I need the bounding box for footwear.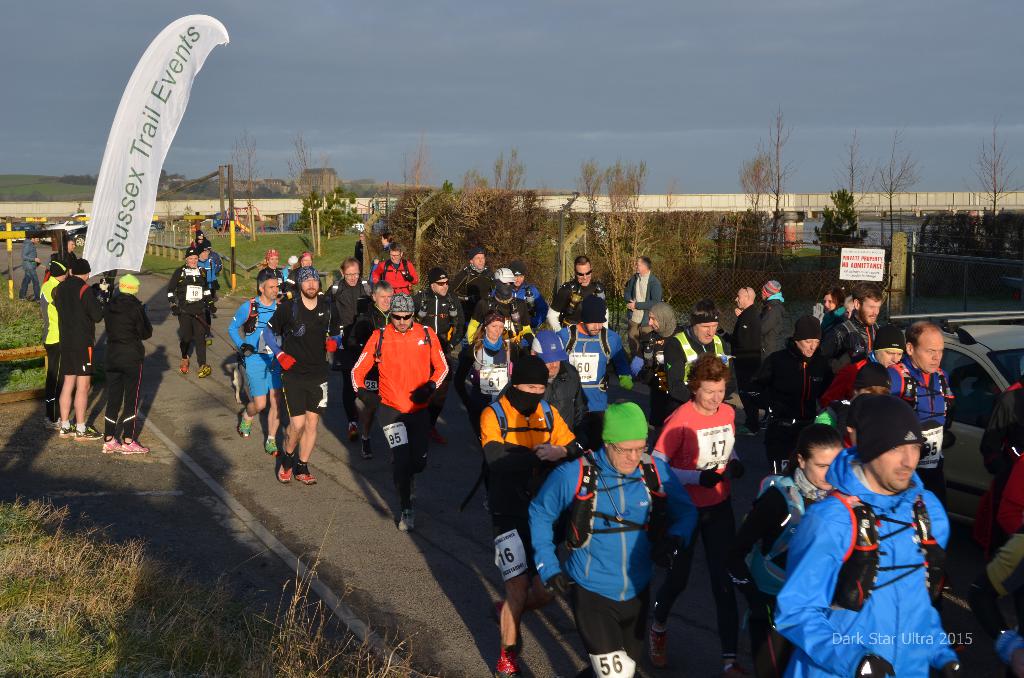
Here it is: [left=431, top=429, right=447, bottom=446].
